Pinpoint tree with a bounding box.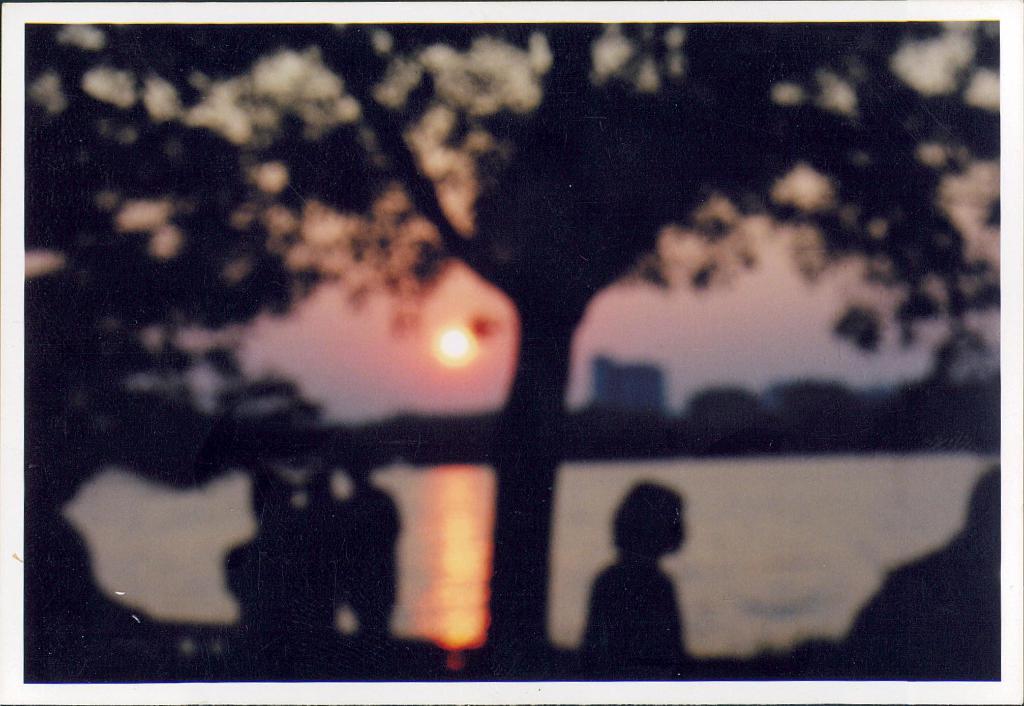
bbox=(146, 15, 977, 664).
